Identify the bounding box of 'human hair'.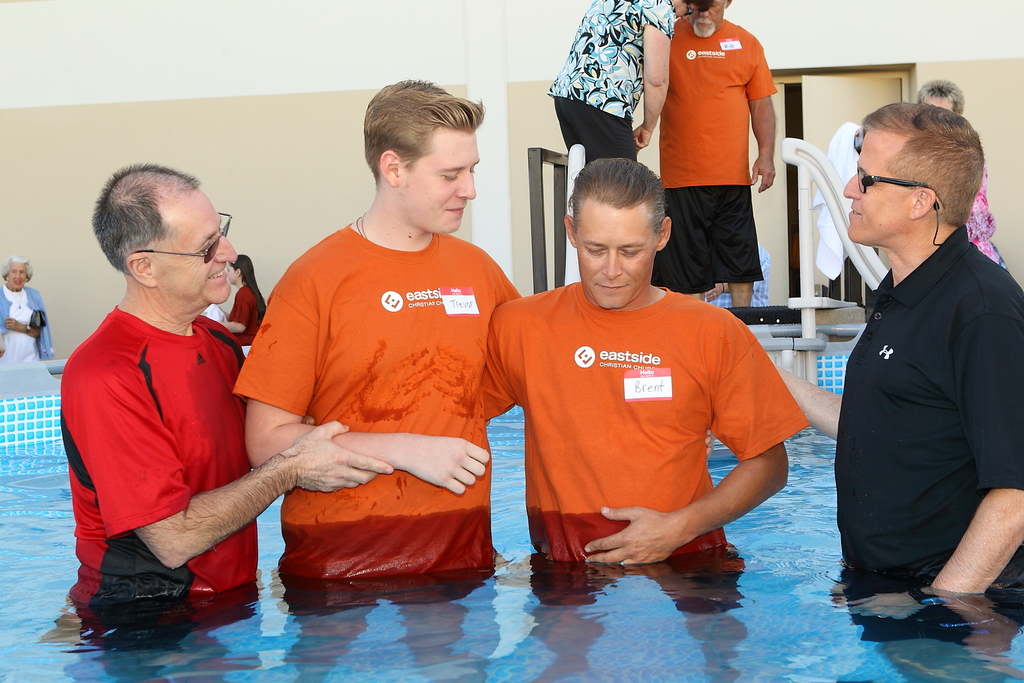
bbox=[362, 78, 486, 181].
